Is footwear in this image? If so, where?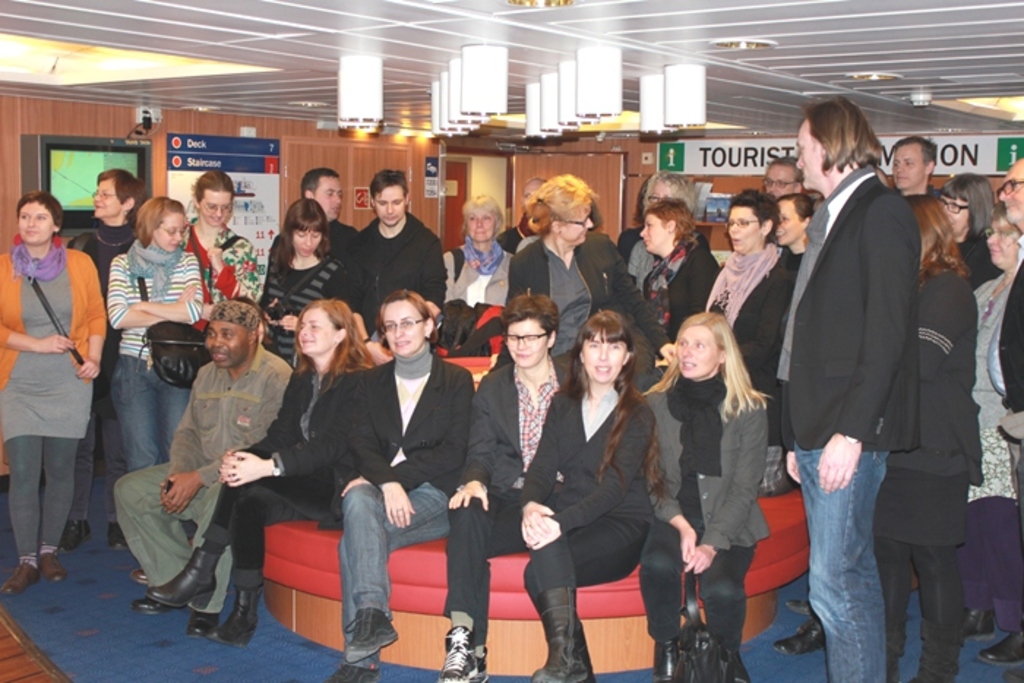
Yes, at crop(471, 645, 496, 682).
